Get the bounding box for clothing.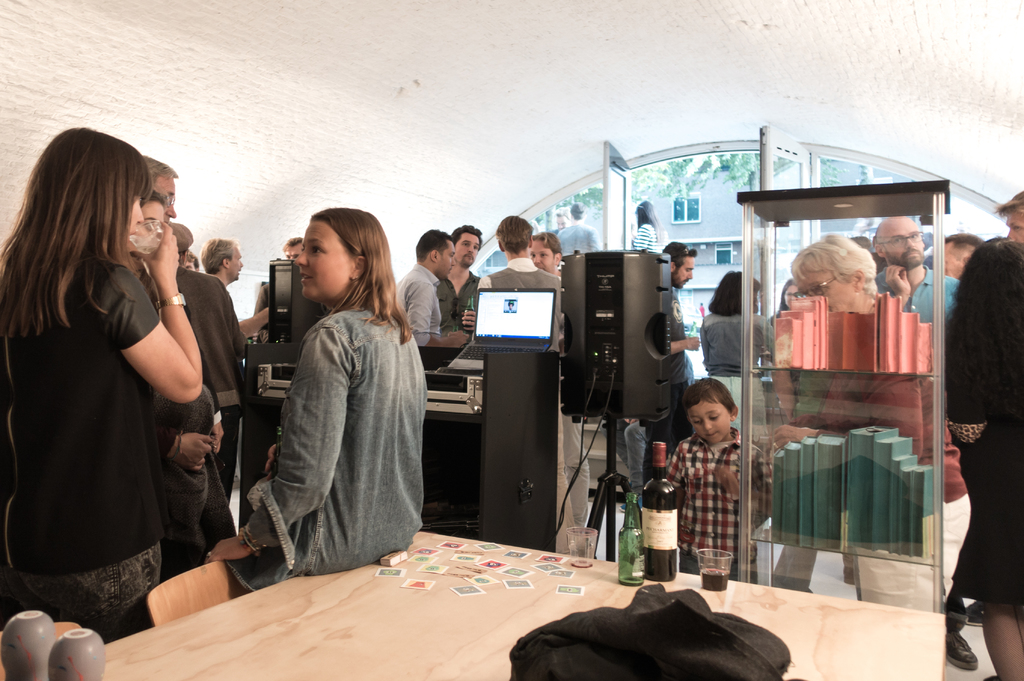
(x1=2, y1=234, x2=164, y2=646).
